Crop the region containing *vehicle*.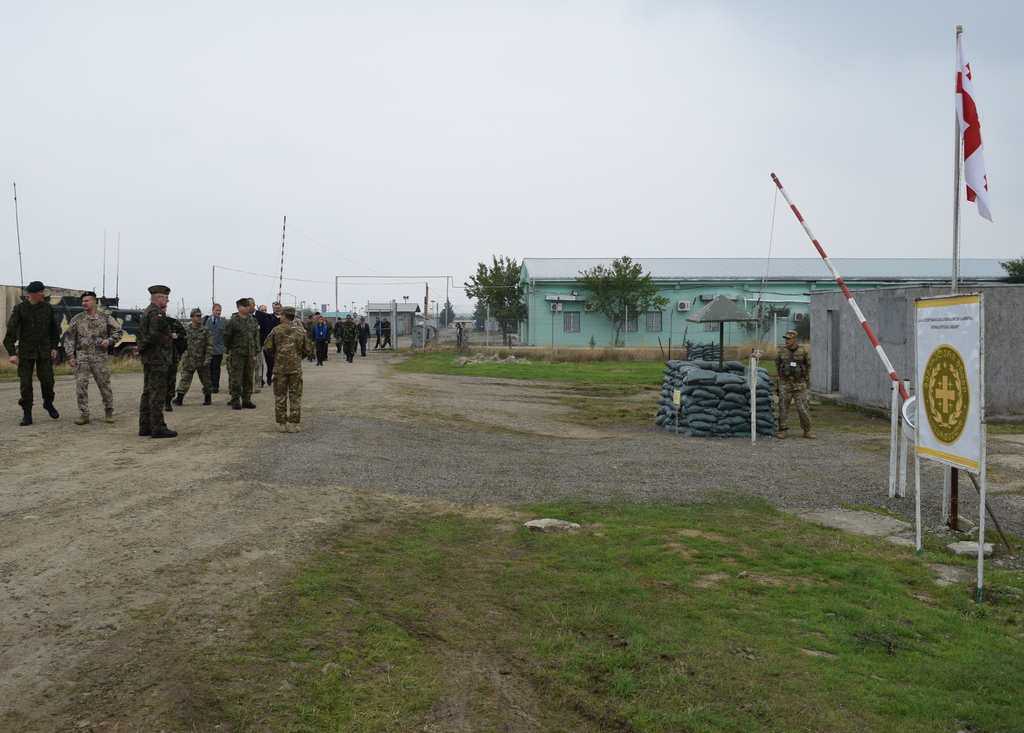
Crop region: bbox(24, 298, 139, 362).
